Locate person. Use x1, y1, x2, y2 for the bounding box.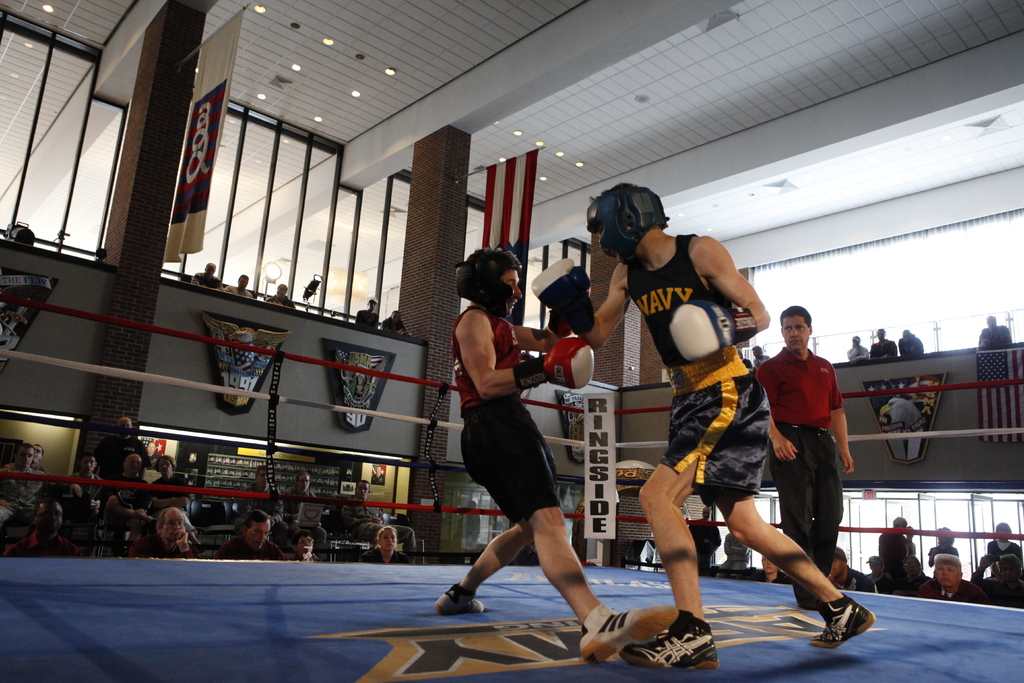
0, 488, 80, 553.
